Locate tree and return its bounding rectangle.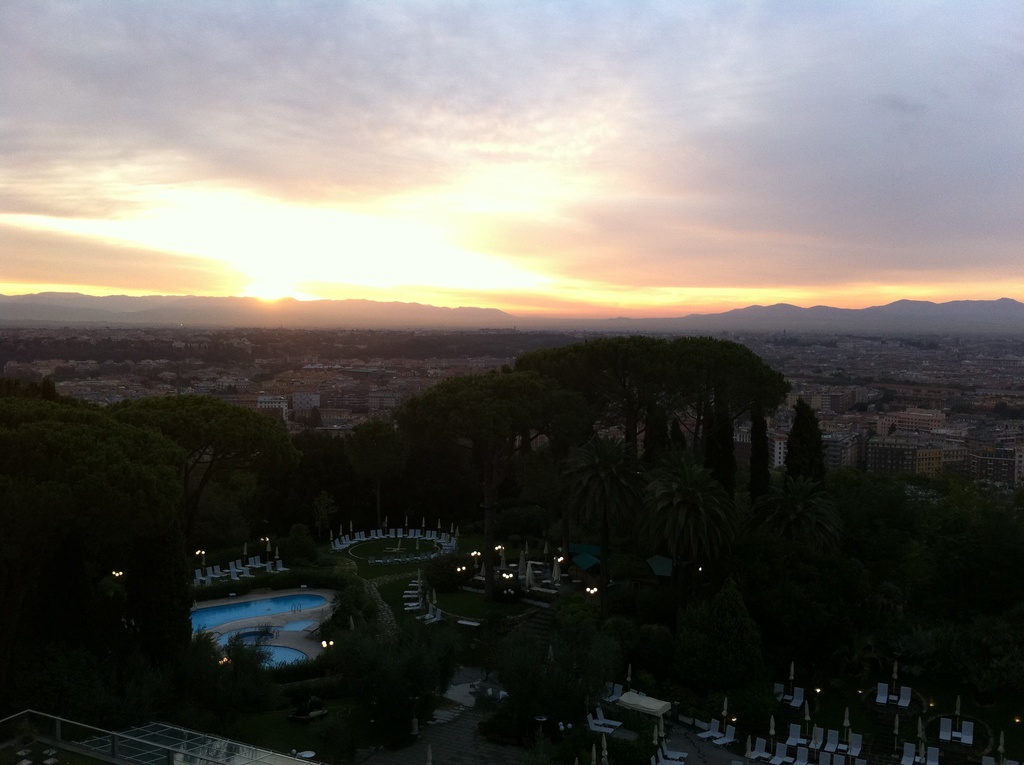
<bbox>788, 398, 833, 479</bbox>.
